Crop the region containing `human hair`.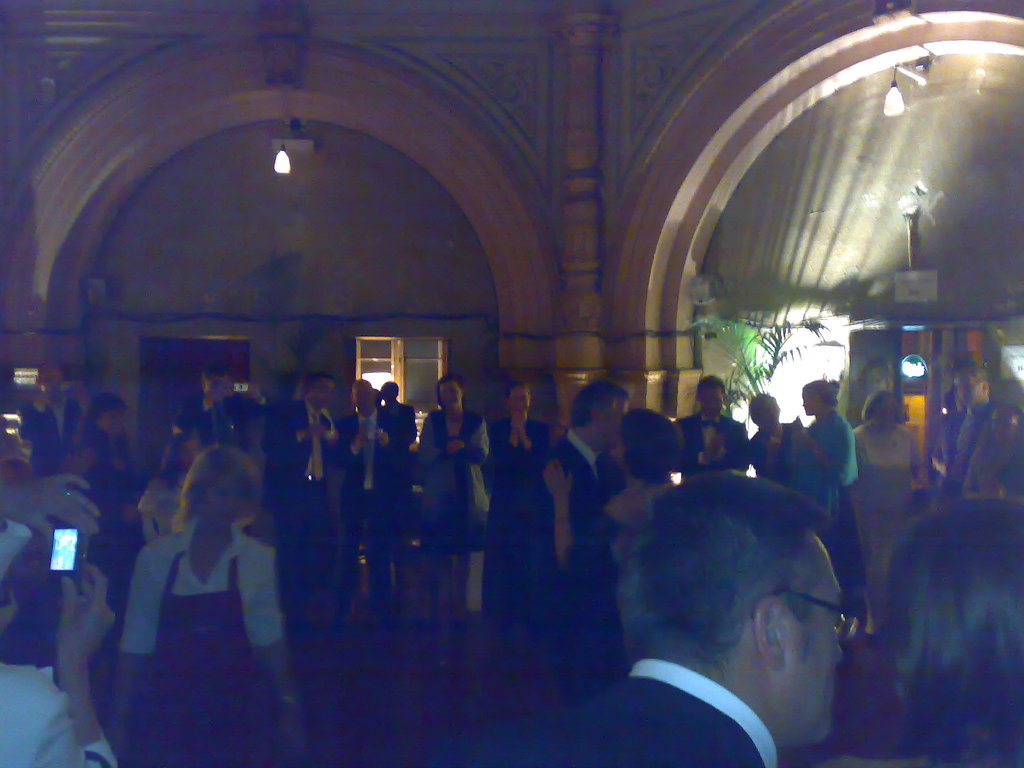
Crop region: [left=303, top=375, right=336, bottom=392].
